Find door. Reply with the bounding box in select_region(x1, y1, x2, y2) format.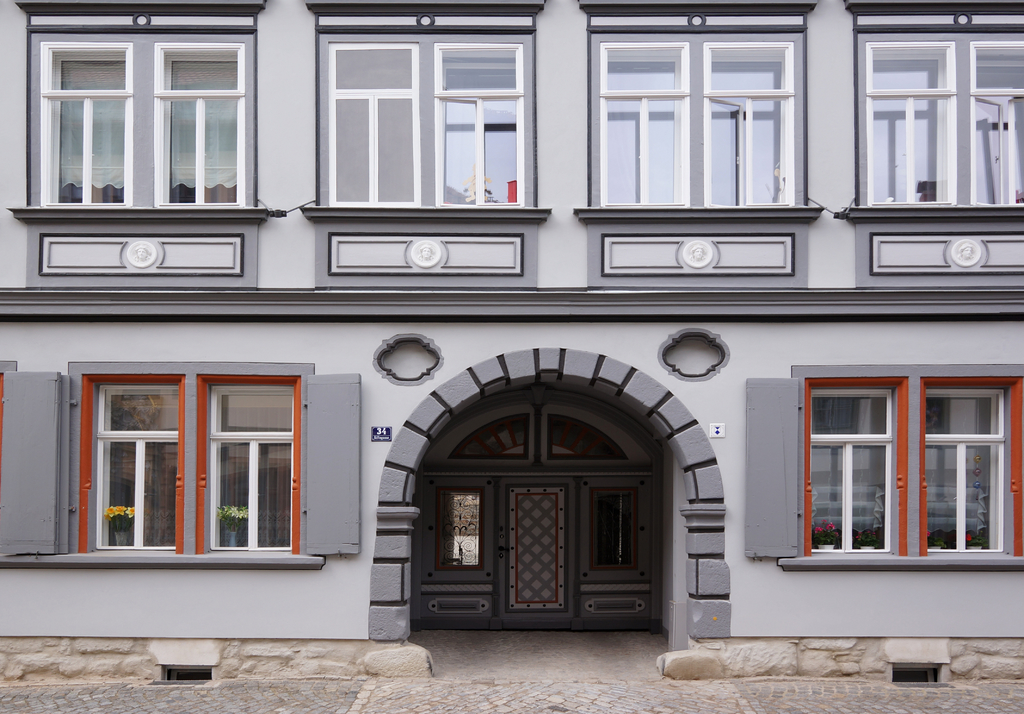
select_region(401, 394, 671, 649).
